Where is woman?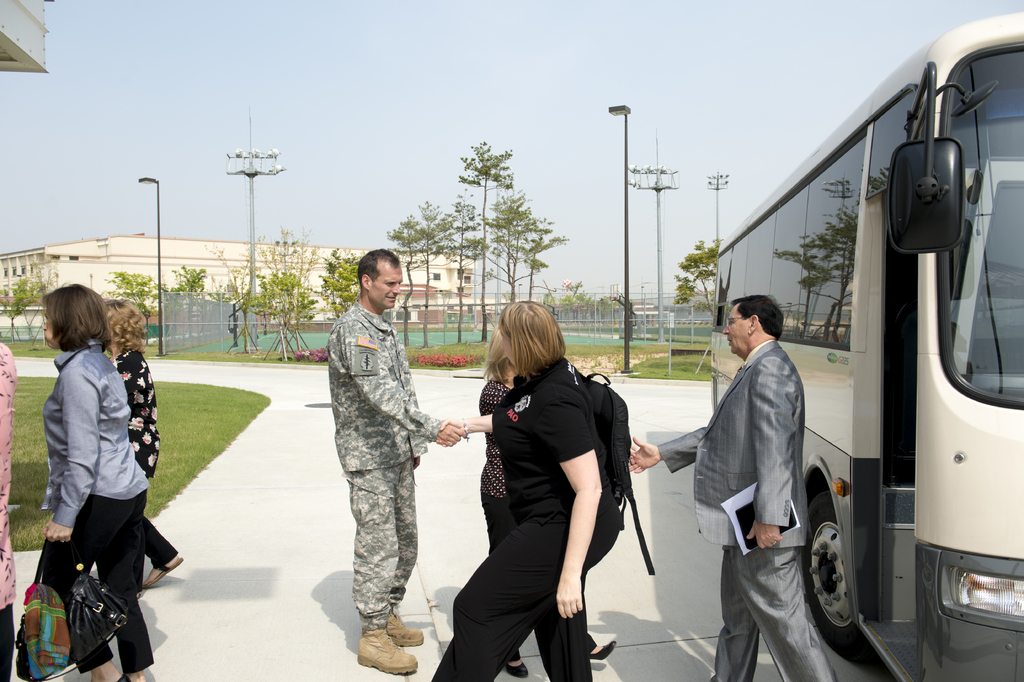
box(460, 301, 639, 681).
